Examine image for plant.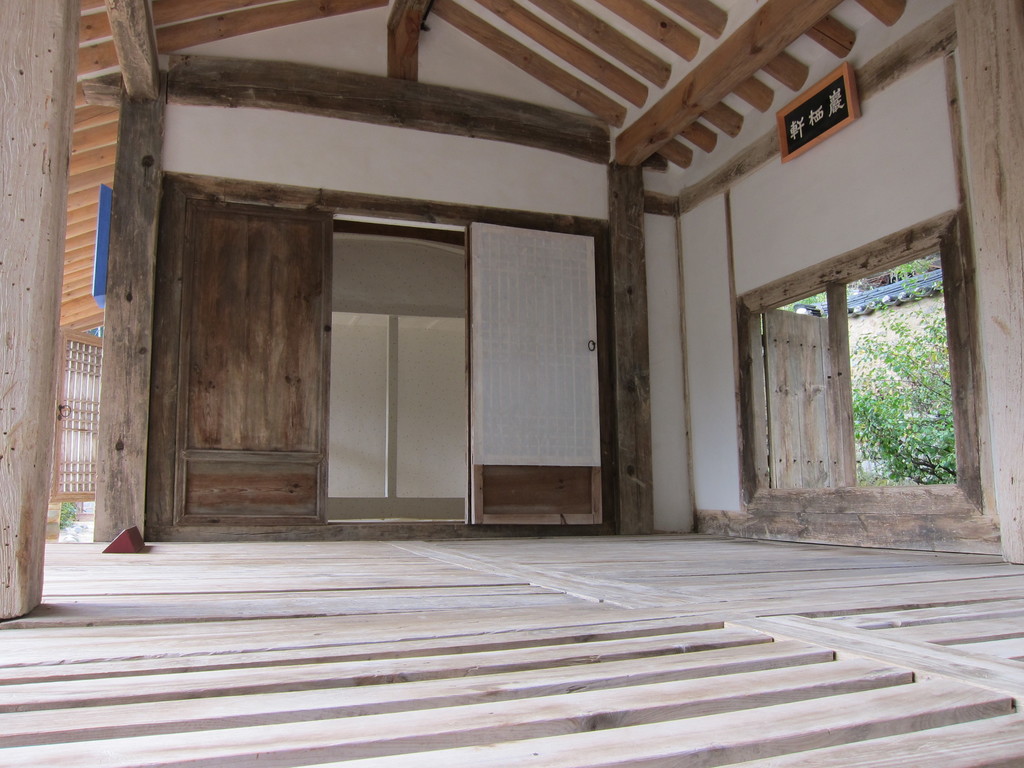
Examination result: locate(851, 250, 959, 481).
